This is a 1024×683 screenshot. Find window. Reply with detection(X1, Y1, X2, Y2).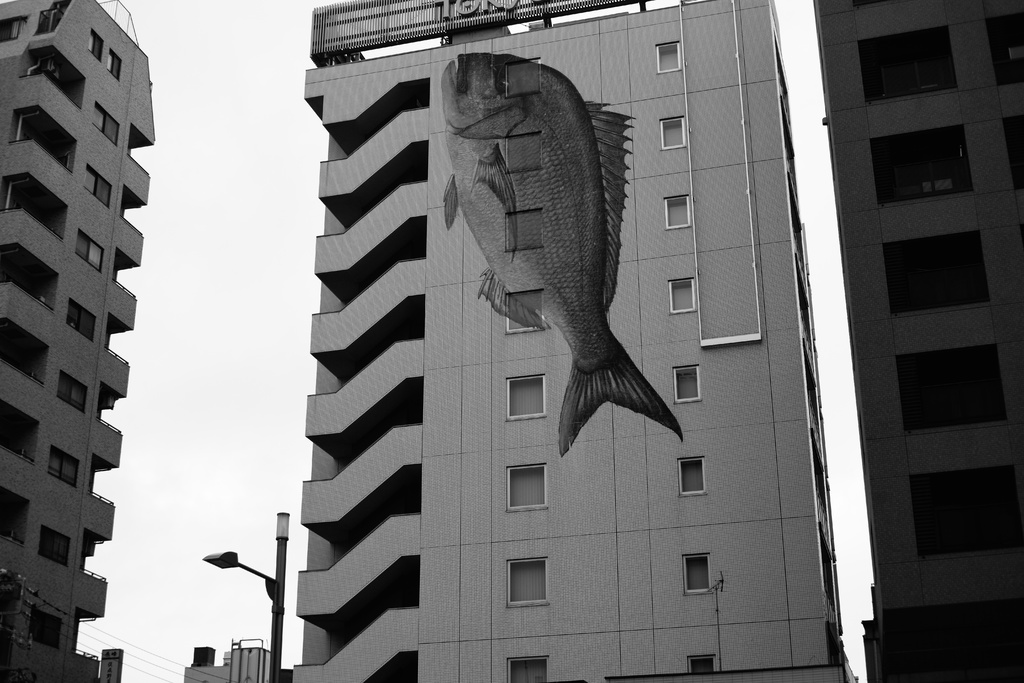
detection(72, 227, 106, 276).
